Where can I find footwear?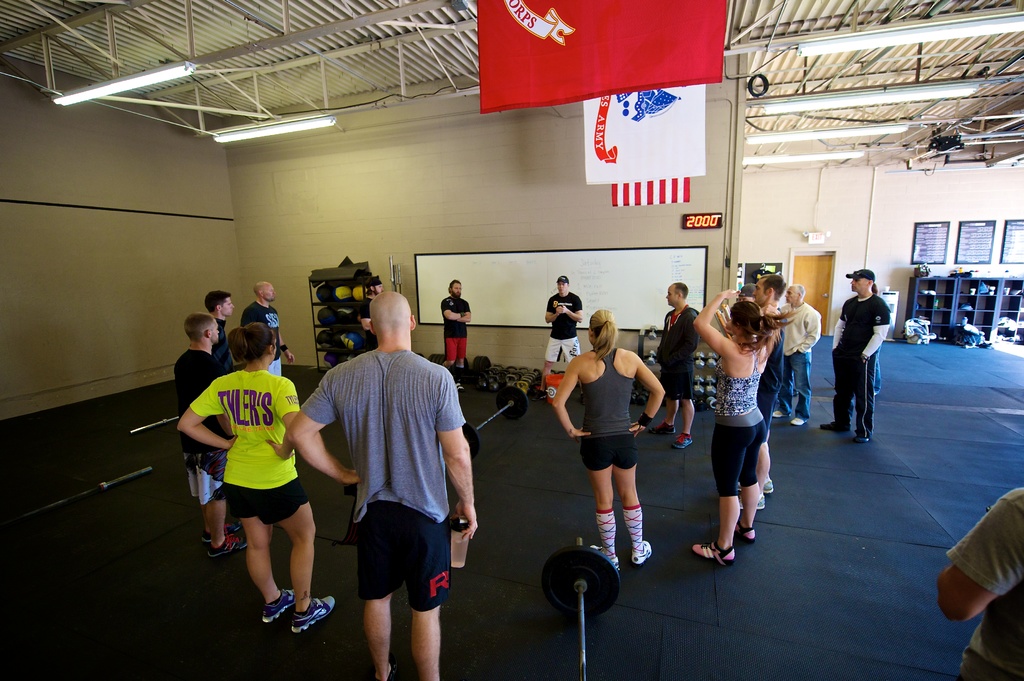
You can find it at box(819, 421, 837, 429).
